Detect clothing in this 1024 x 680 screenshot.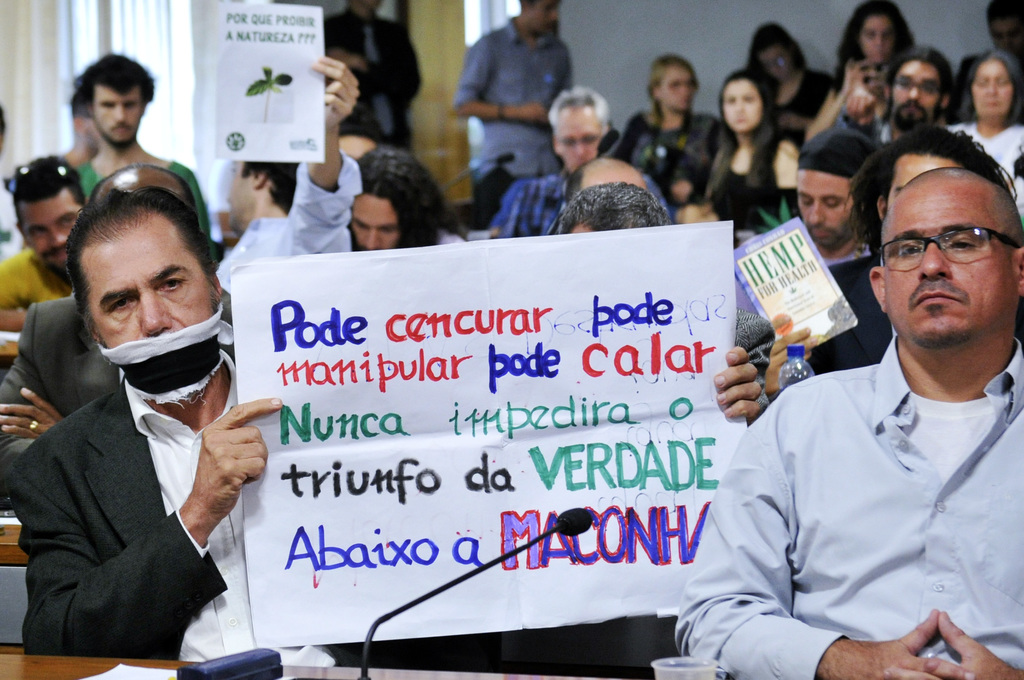
Detection: <box>495,169,576,236</box>.
